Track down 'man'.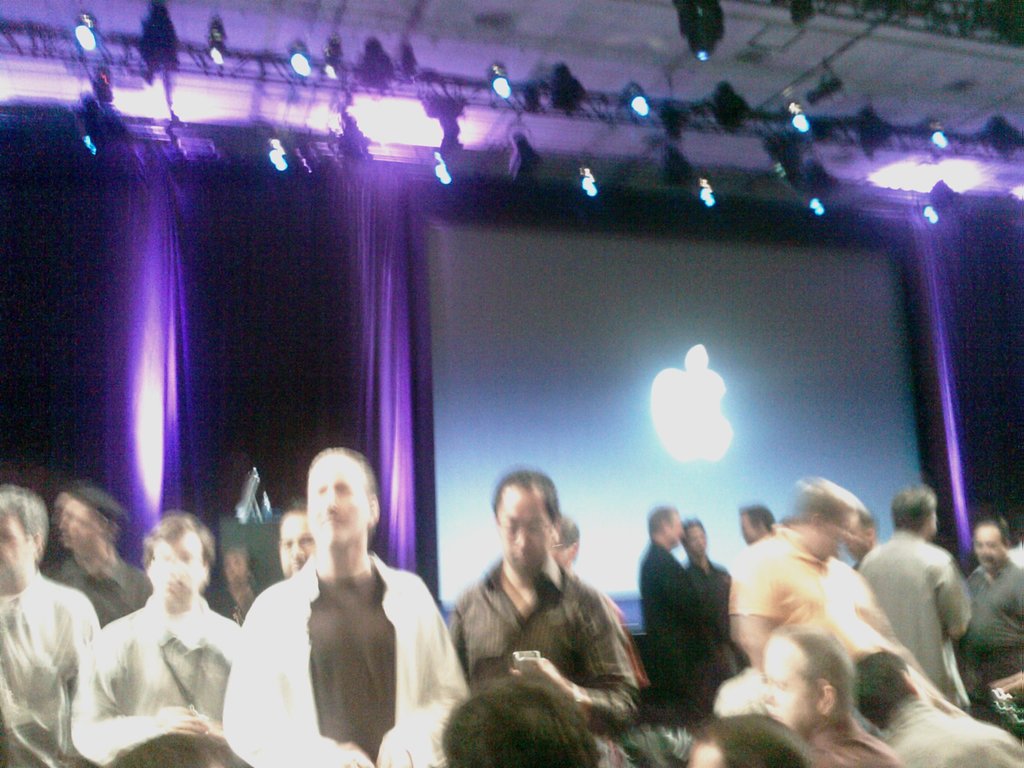
Tracked to crop(278, 499, 319, 574).
